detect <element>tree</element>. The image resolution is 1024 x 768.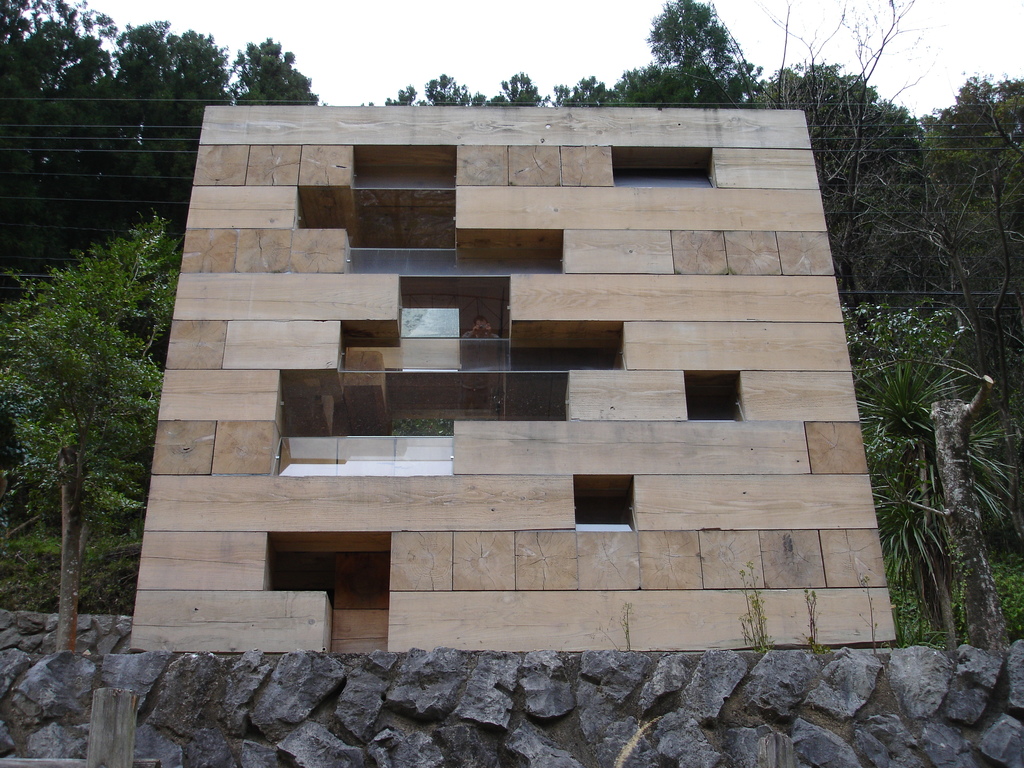
select_region(0, 200, 179, 655).
